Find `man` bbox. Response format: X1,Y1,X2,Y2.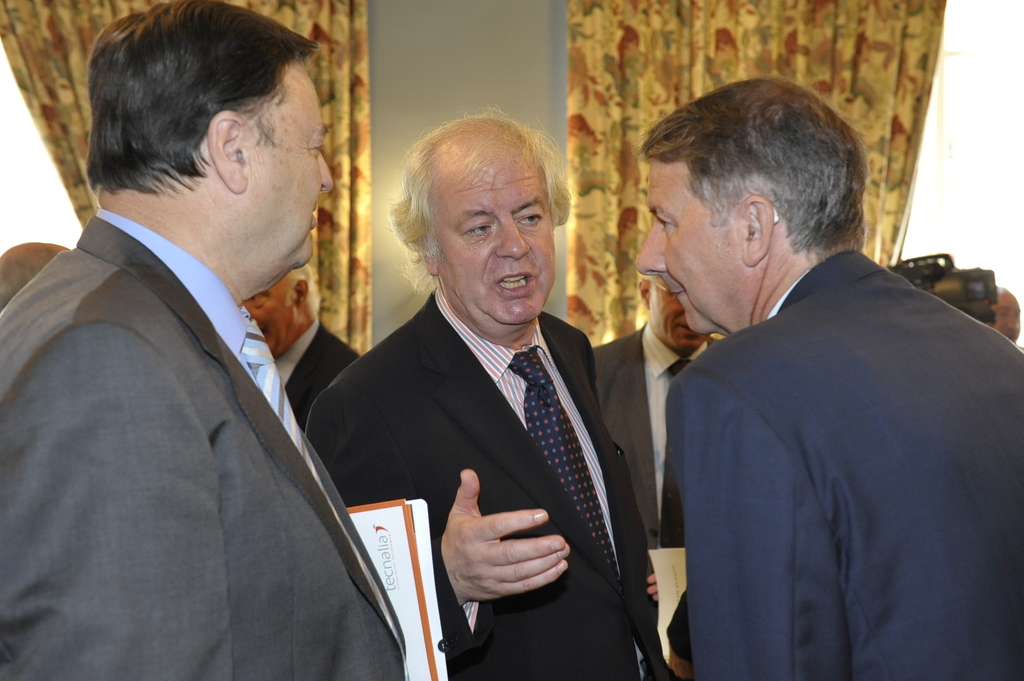
632,72,1023,680.
